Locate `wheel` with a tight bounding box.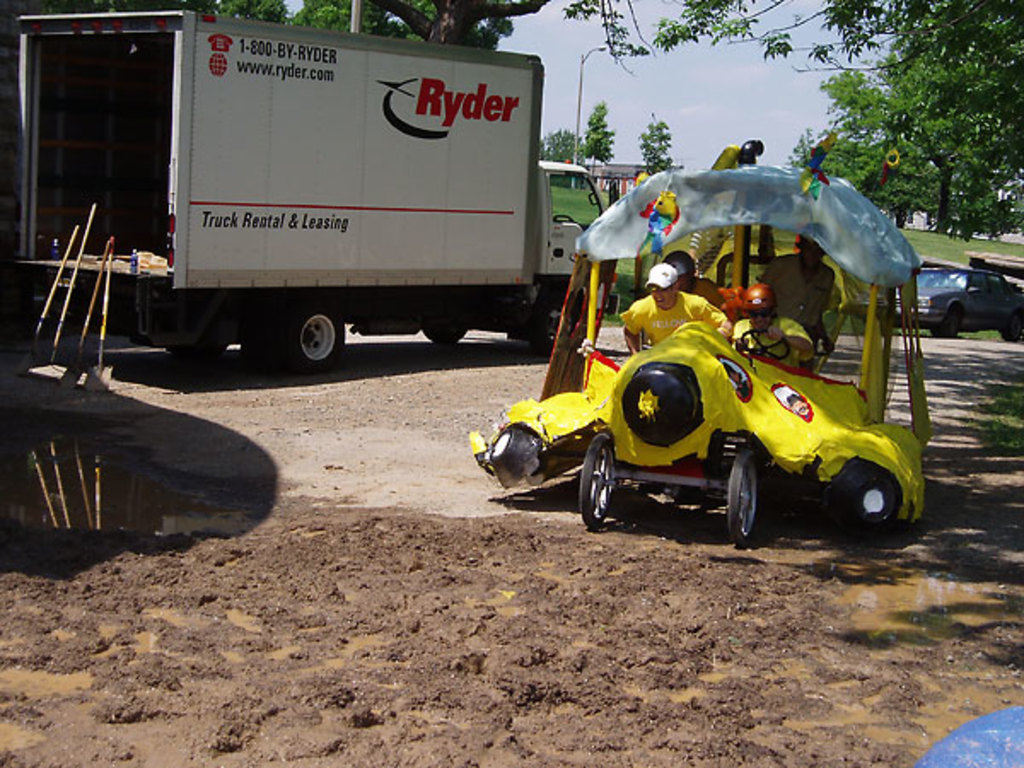
box=[997, 307, 1021, 343].
